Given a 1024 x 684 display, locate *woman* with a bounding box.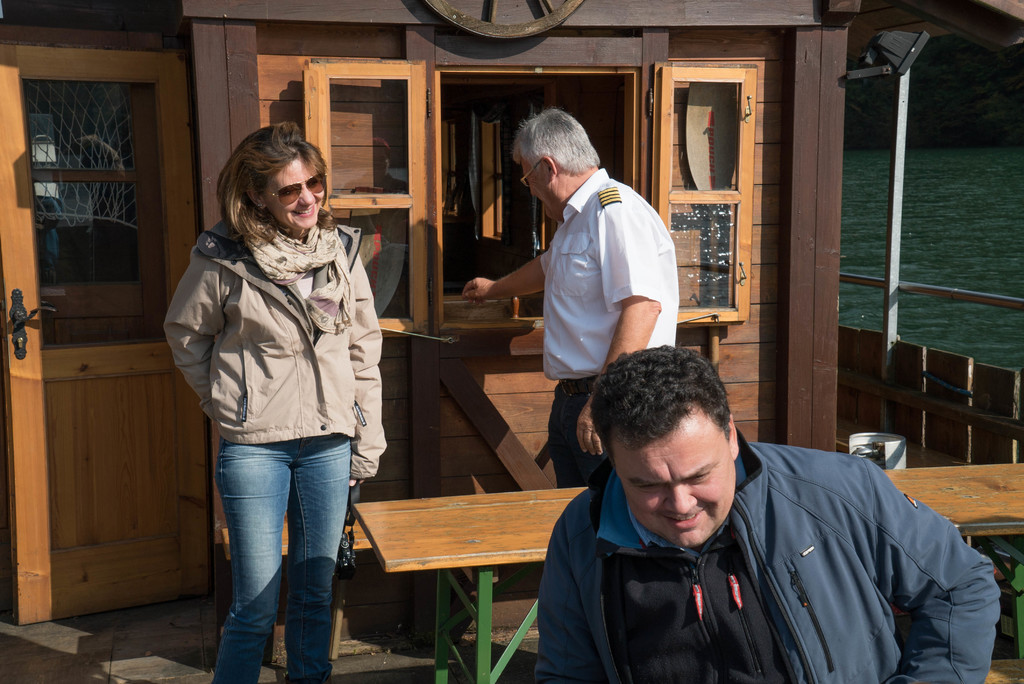
Located: [155, 120, 387, 675].
